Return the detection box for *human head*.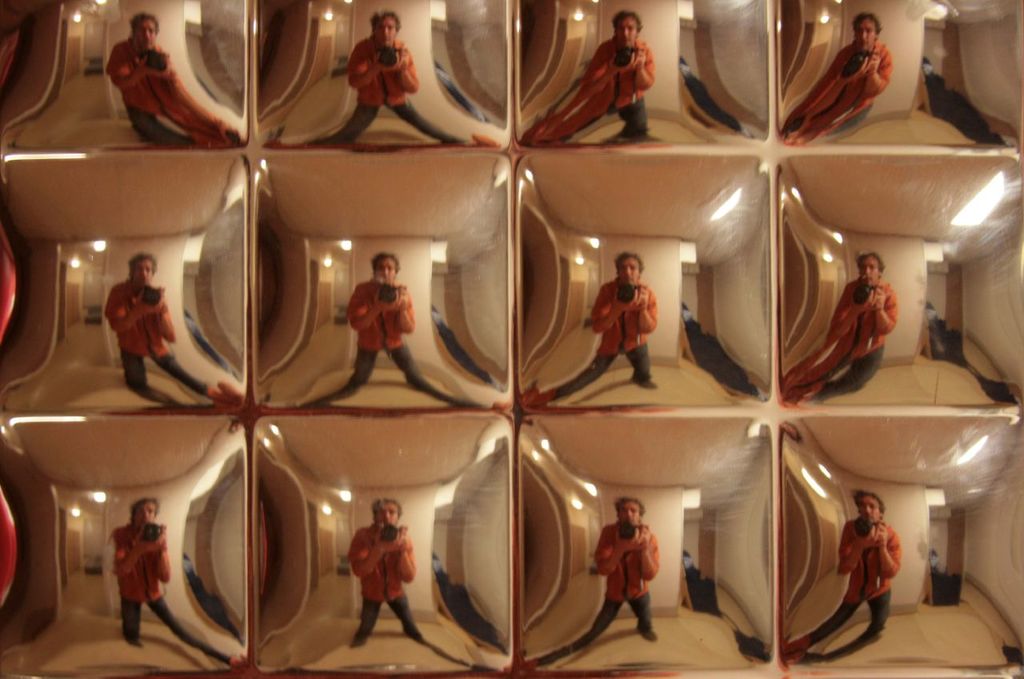
box(615, 243, 643, 286).
